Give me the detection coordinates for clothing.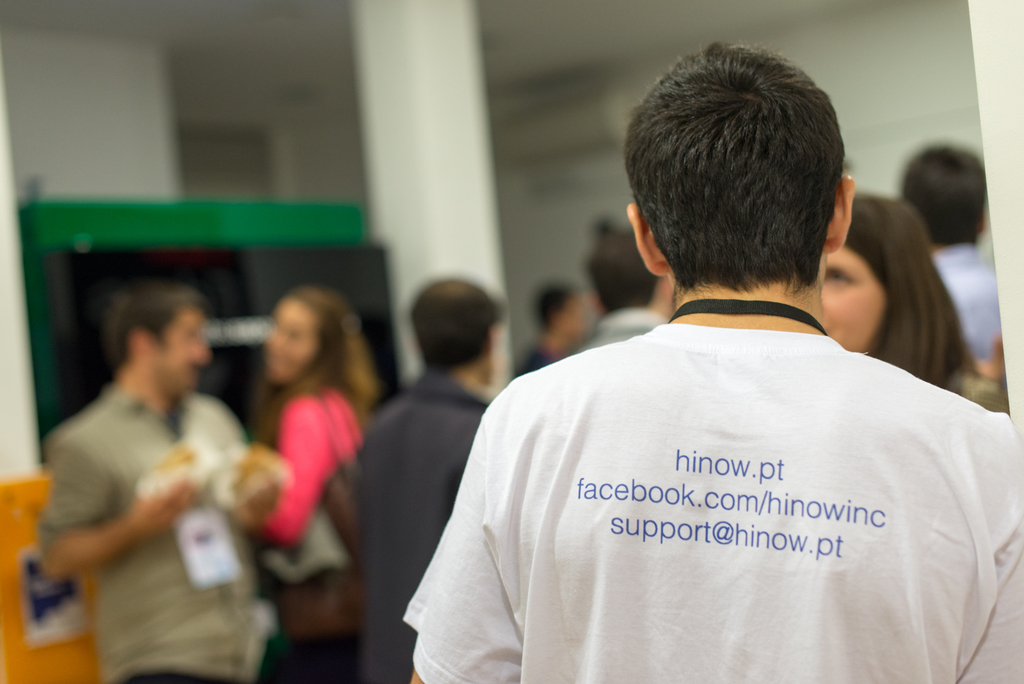
select_region(938, 242, 1004, 355).
